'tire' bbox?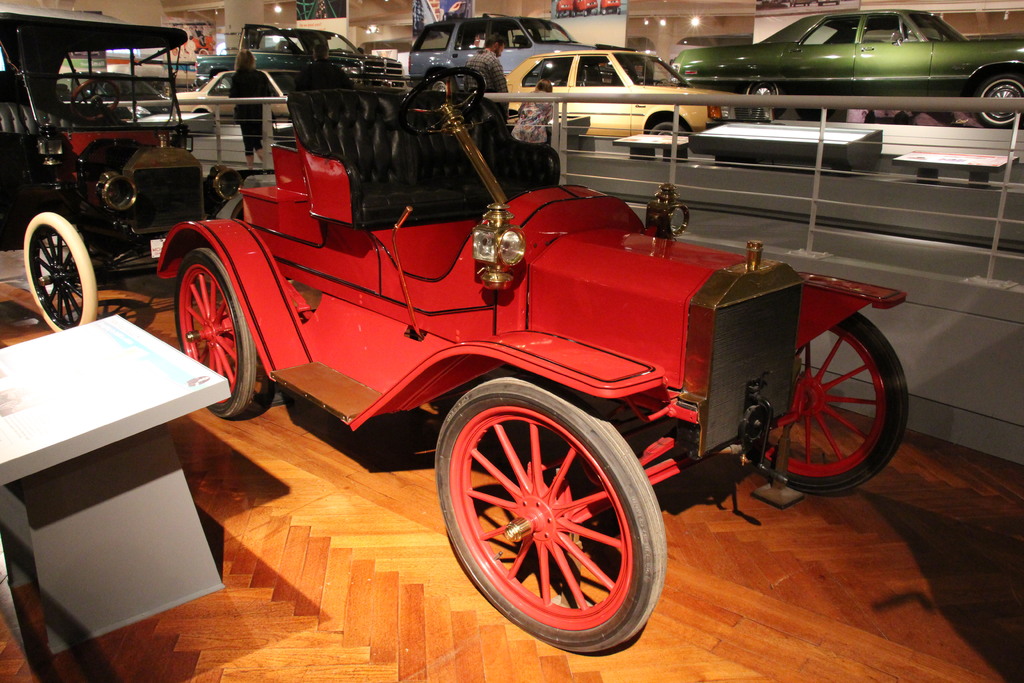
(left=975, top=75, right=1023, bottom=129)
